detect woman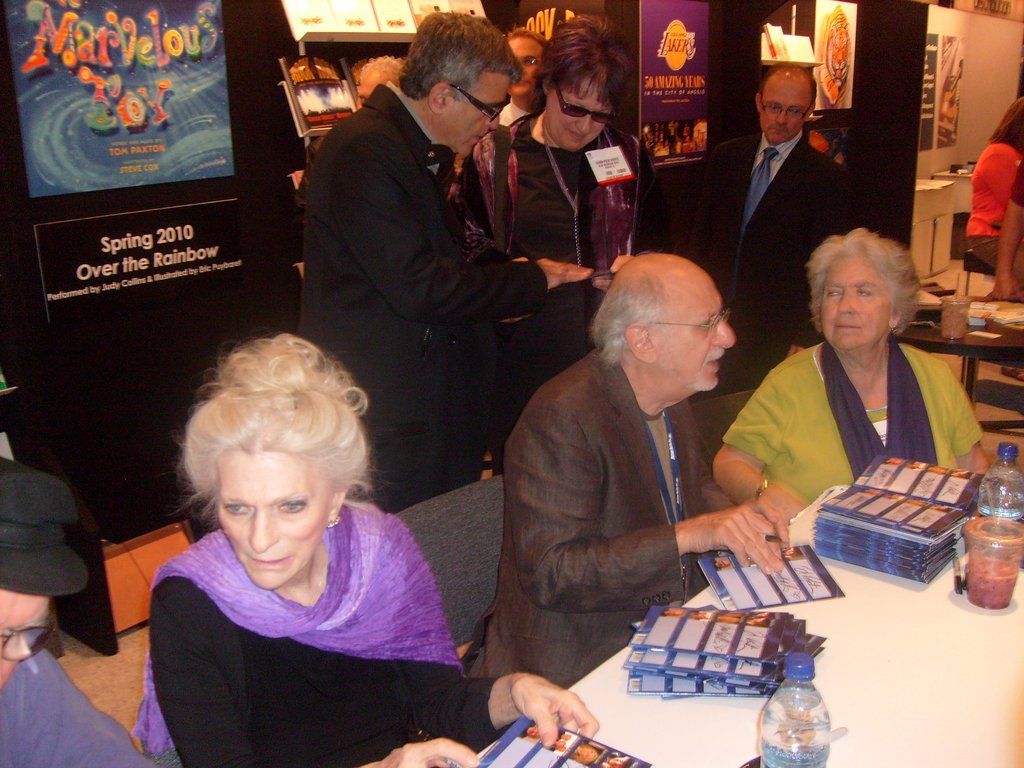
detection(968, 91, 1022, 262)
